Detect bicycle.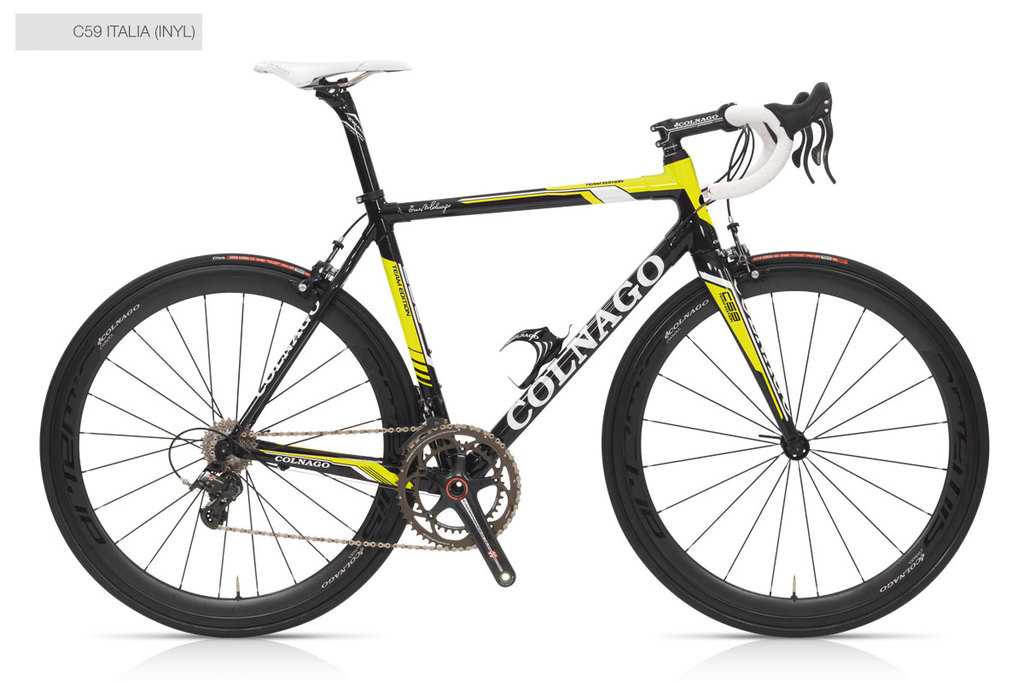
Detected at detection(38, 38, 1006, 660).
